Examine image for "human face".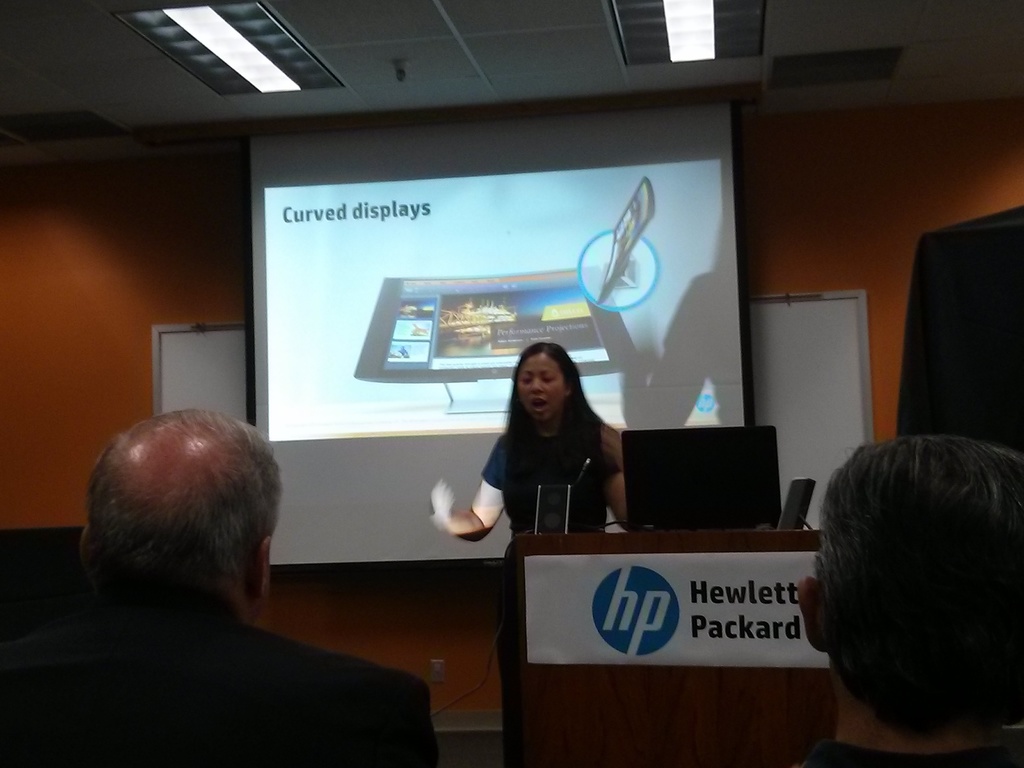
Examination result: BBox(518, 356, 567, 426).
